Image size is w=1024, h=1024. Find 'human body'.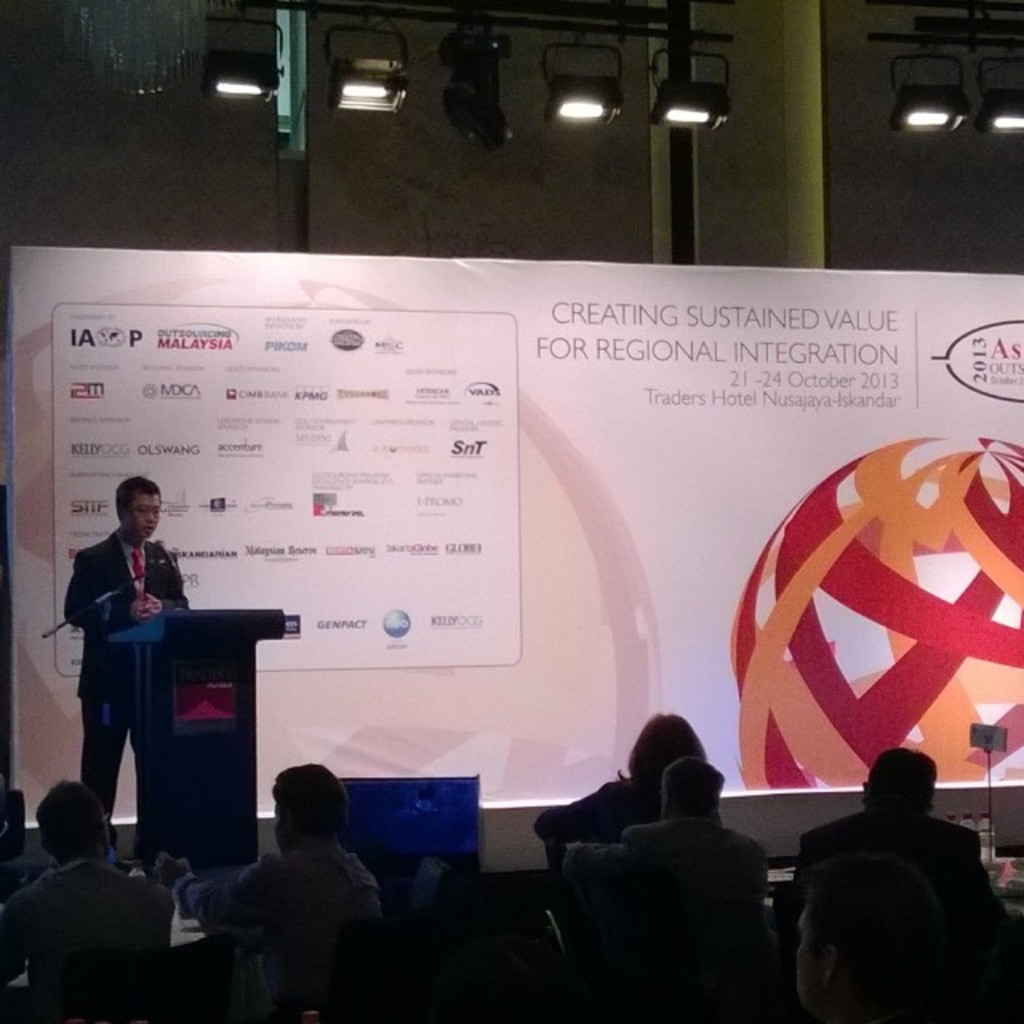
{"x1": 0, "y1": 779, "x2": 170, "y2": 1022}.
